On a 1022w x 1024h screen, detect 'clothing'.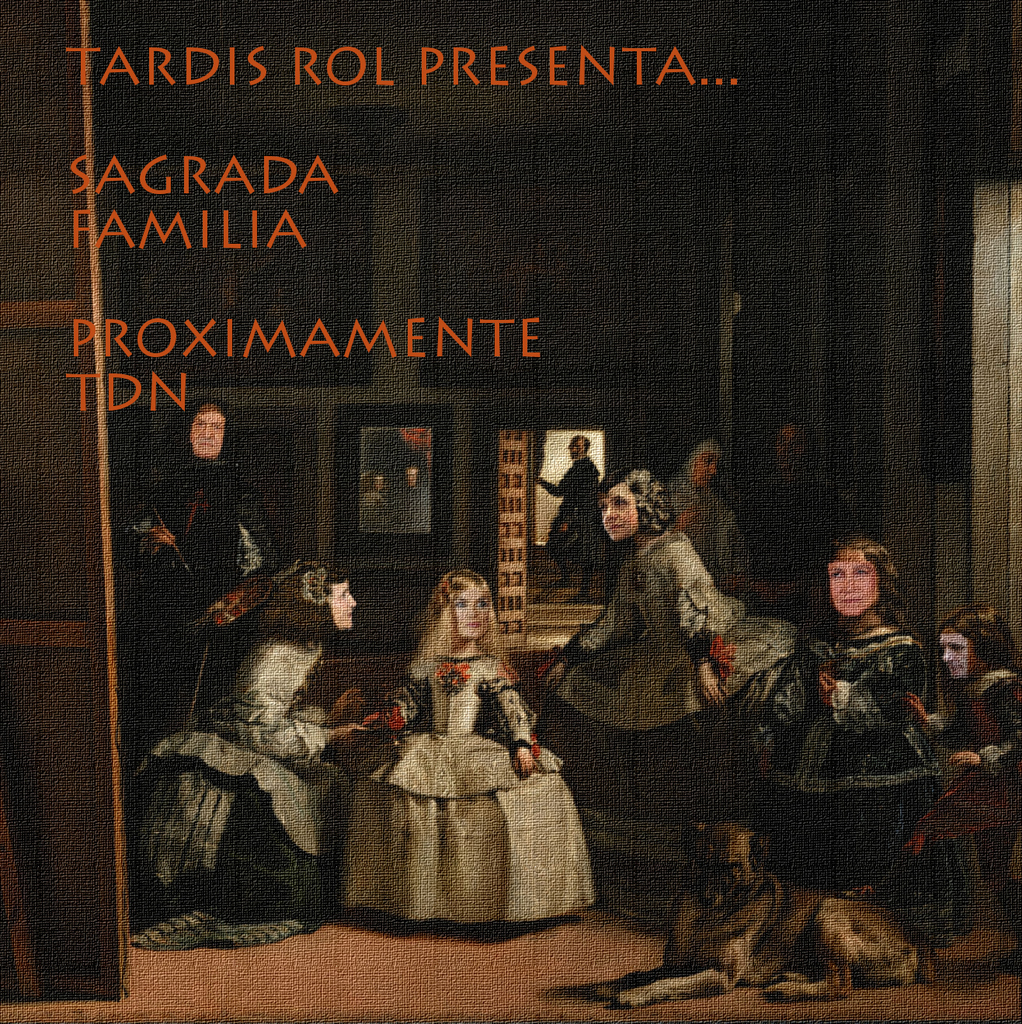
locate(920, 667, 1021, 890).
